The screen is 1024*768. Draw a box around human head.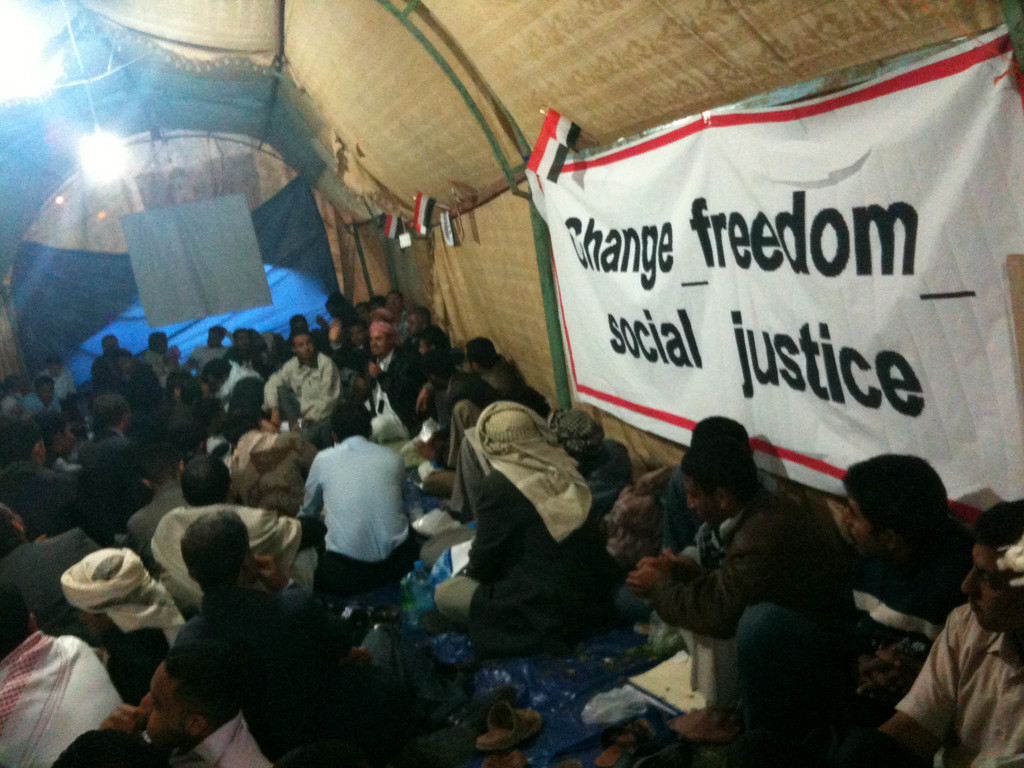
l=0, t=418, r=47, b=470.
